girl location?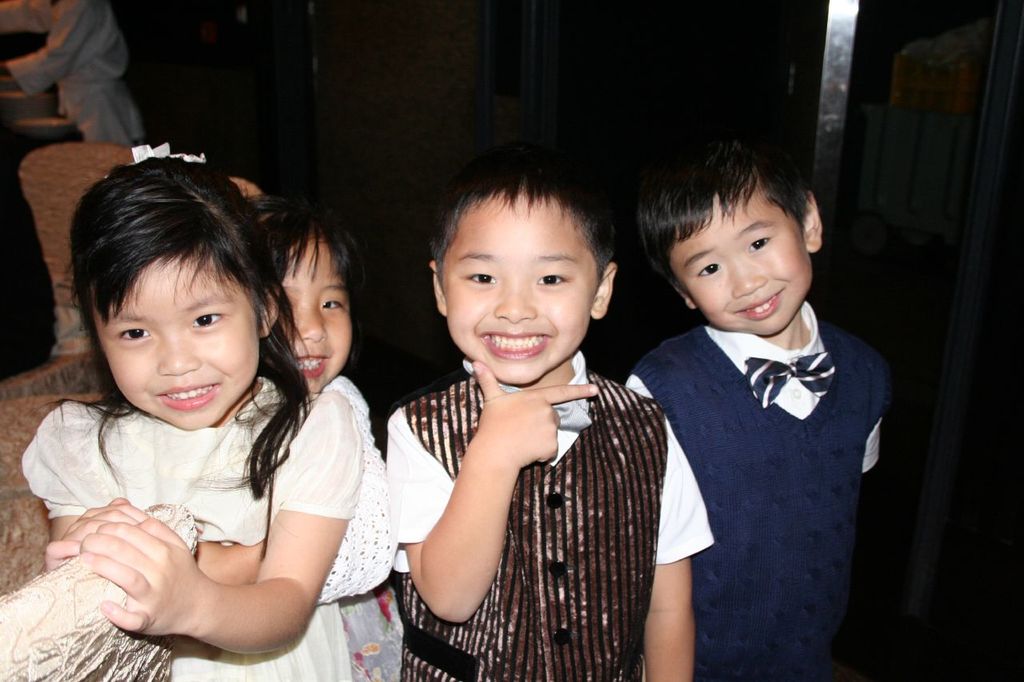
rect(247, 195, 403, 681)
